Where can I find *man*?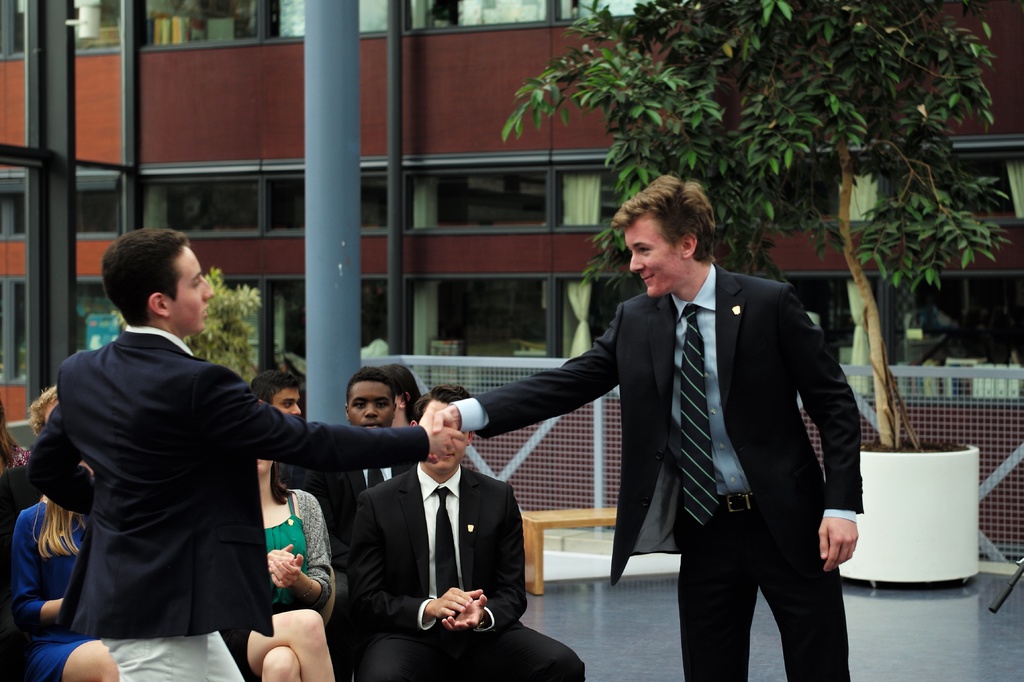
You can find it at {"x1": 374, "y1": 365, "x2": 444, "y2": 531}.
